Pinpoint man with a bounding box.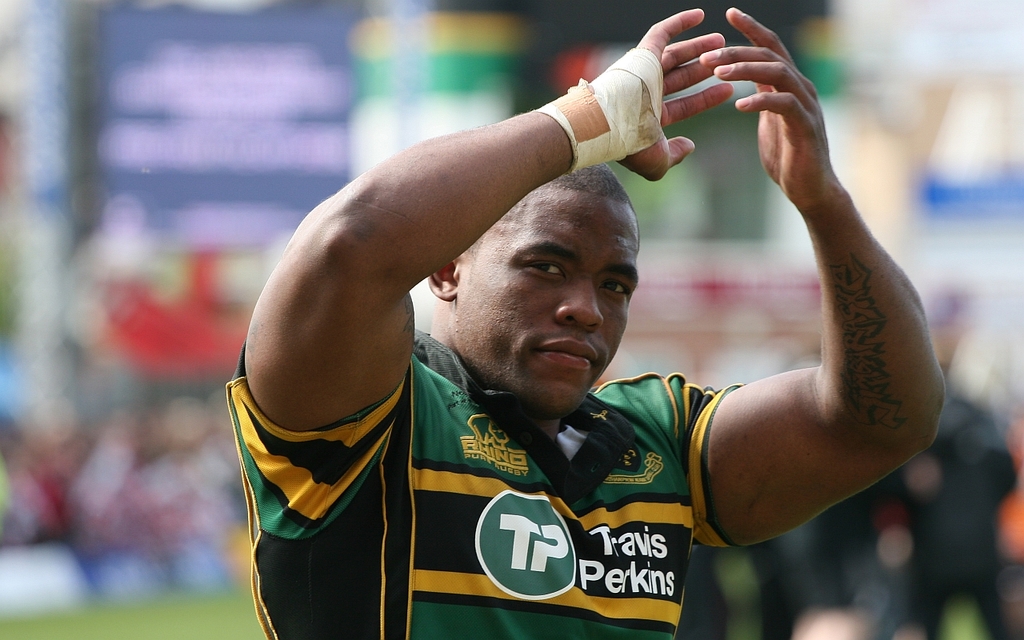
x1=223 y1=30 x2=920 y2=615.
